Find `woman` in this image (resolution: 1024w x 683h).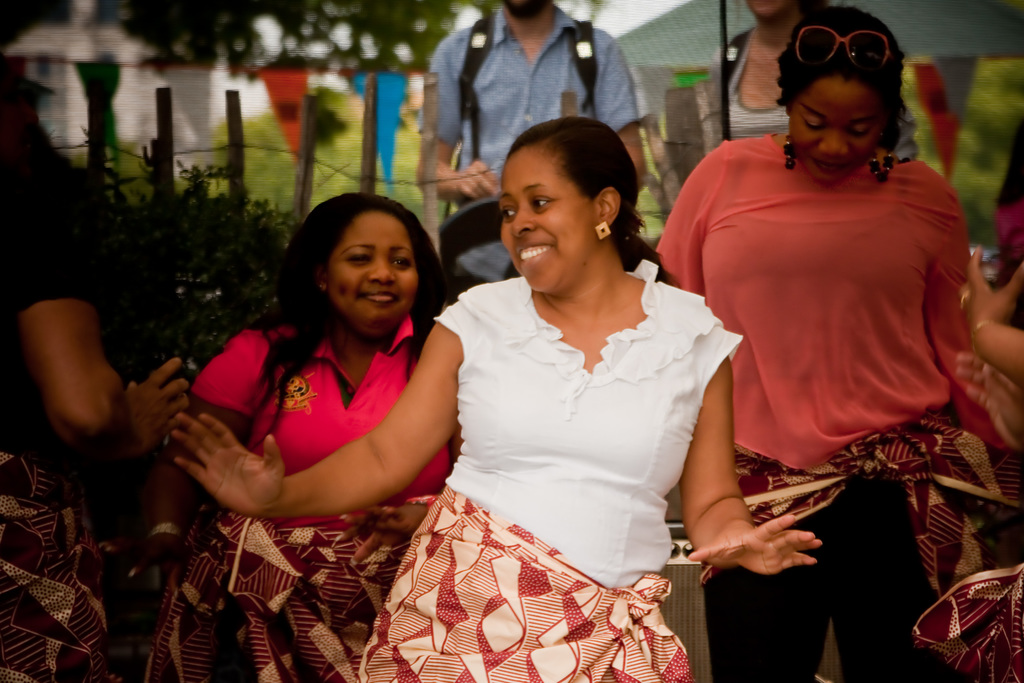
189, 190, 464, 682.
